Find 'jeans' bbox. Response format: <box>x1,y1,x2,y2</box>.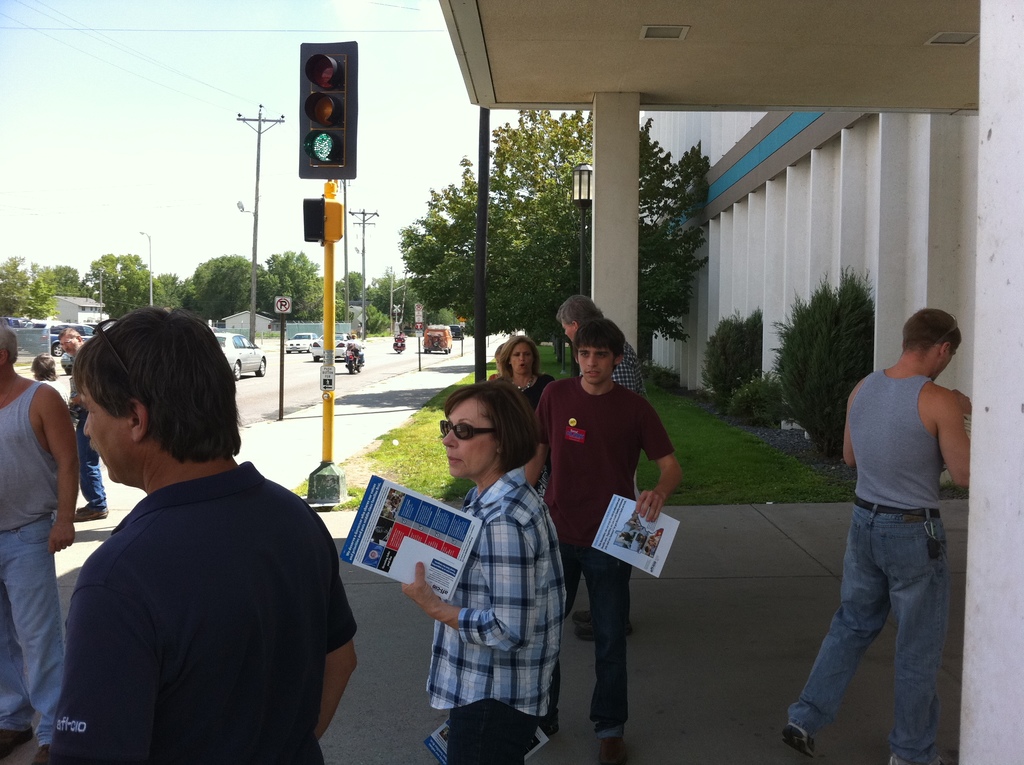
<box>538,545,627,737</box>.
